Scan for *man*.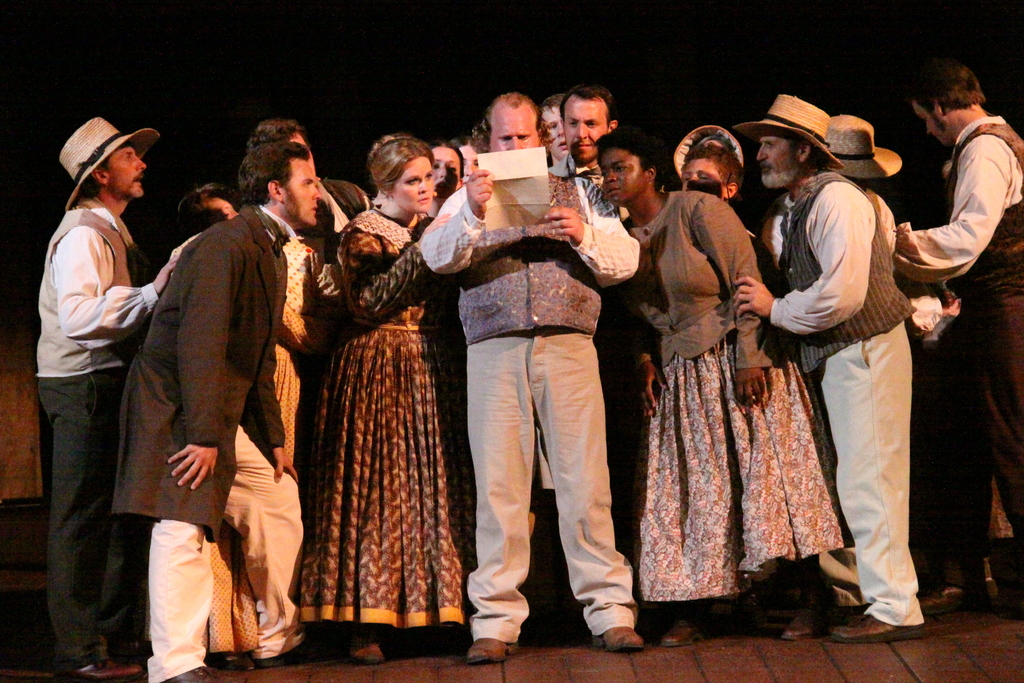
Scan result: locate(31, 110, 211, 679).
